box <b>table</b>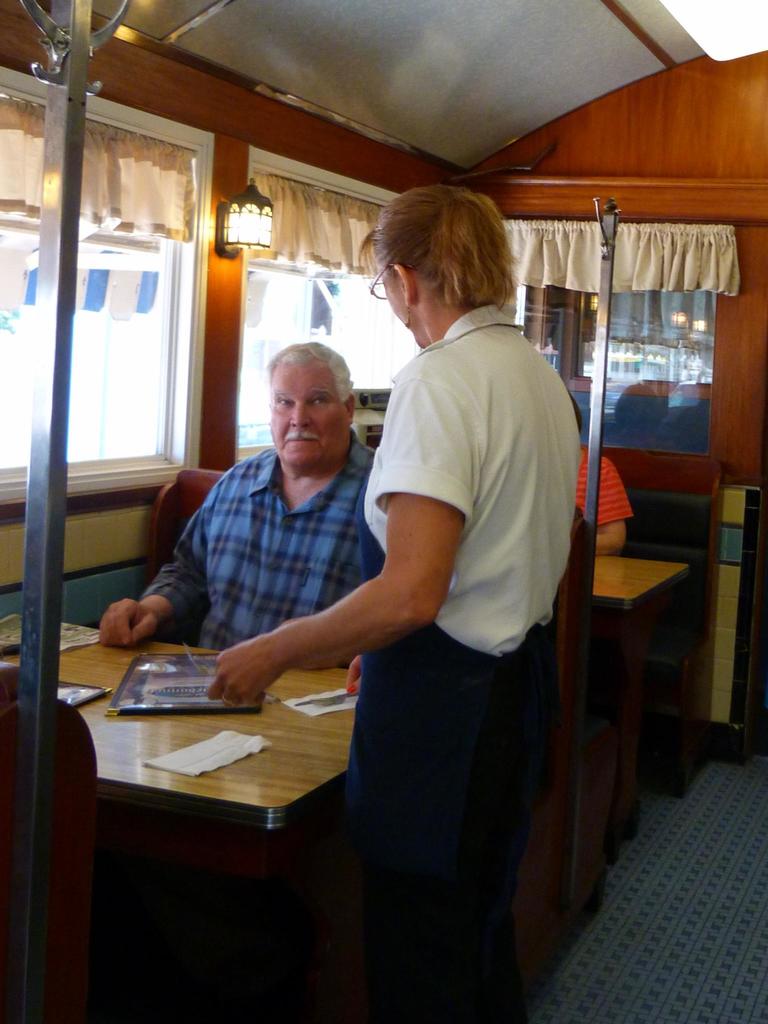
pyautogui.locateOnScreen(580, 538, 700, 823)
